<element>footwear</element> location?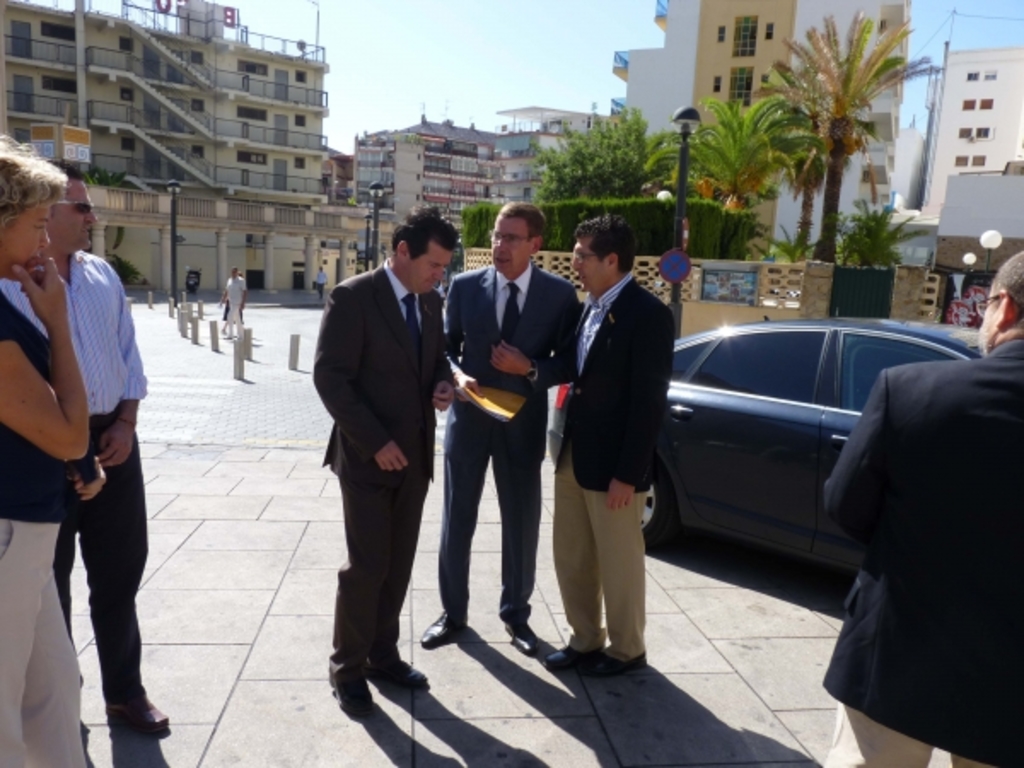
bbox=[548, 637, 604, 666]
